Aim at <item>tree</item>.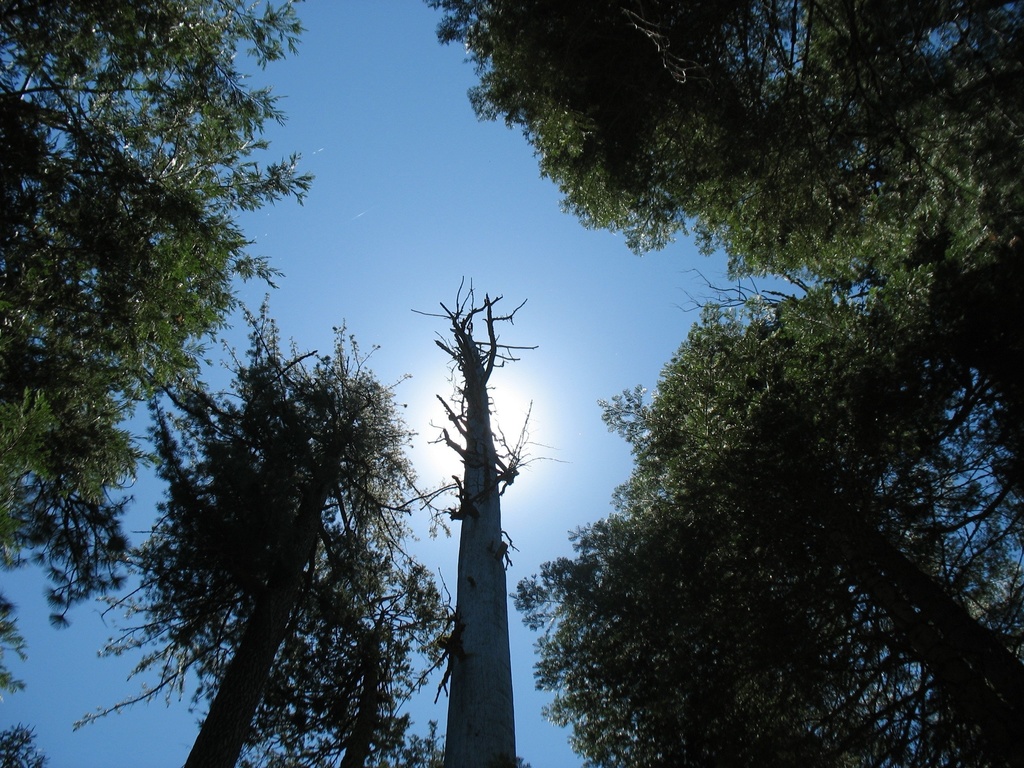
Aimed at (123,312,441,755).
